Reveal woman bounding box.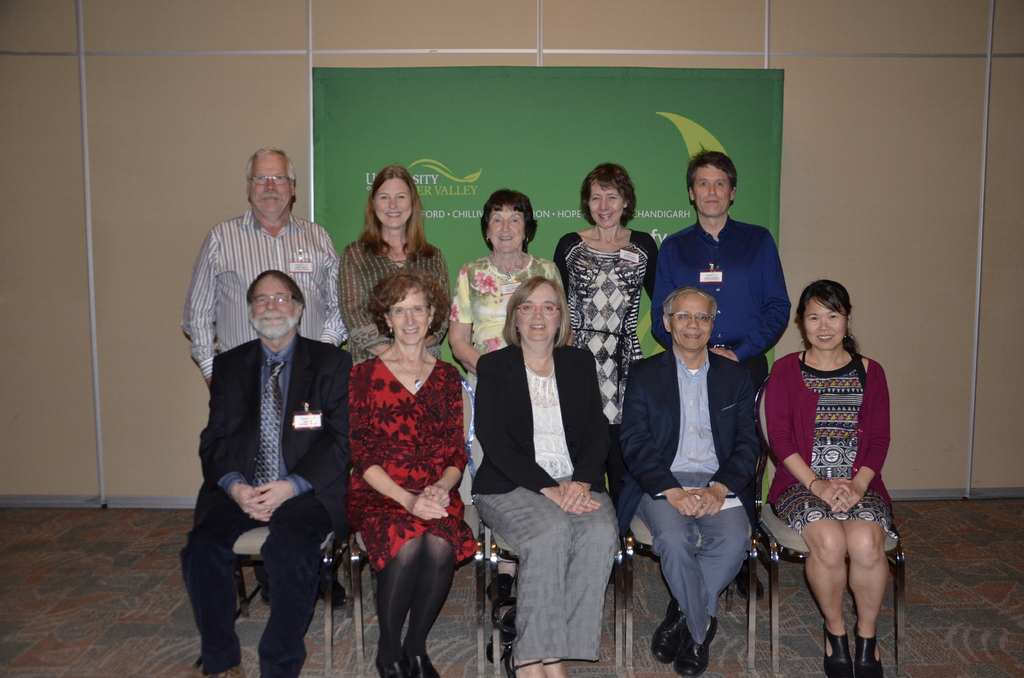
Revealed: [x1=470, y1=273, x2=618, y2=677].
